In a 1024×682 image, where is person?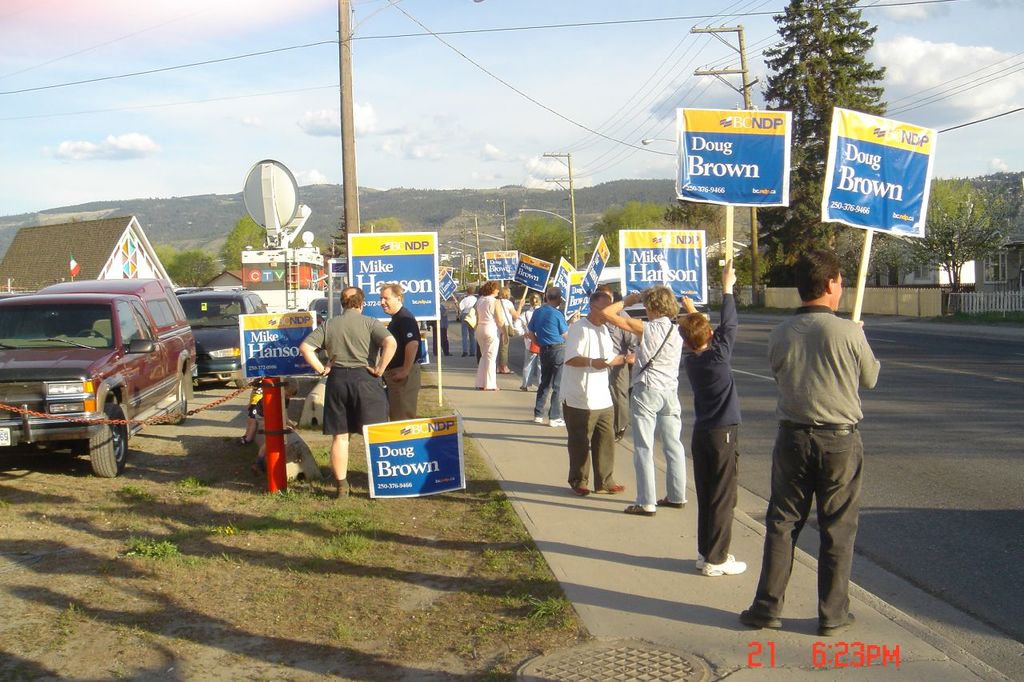
x1=475, y1=275, x2=502, y2=397.
